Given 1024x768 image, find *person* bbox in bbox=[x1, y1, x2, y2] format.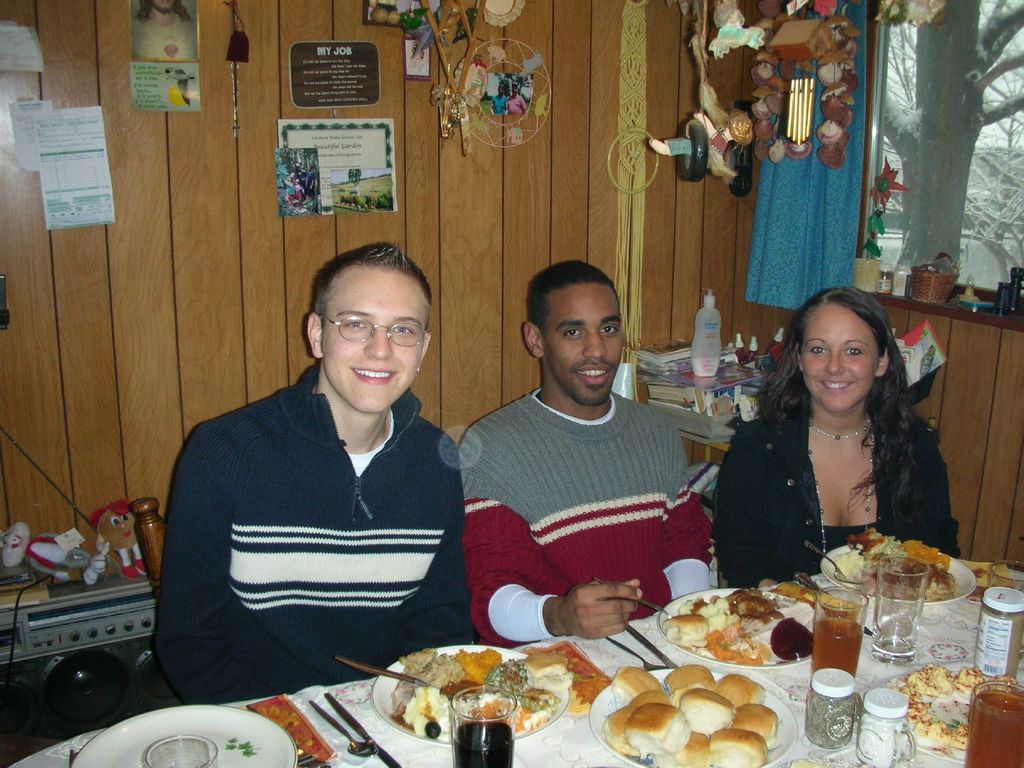
bbox=[488, 82, 509, 115].
